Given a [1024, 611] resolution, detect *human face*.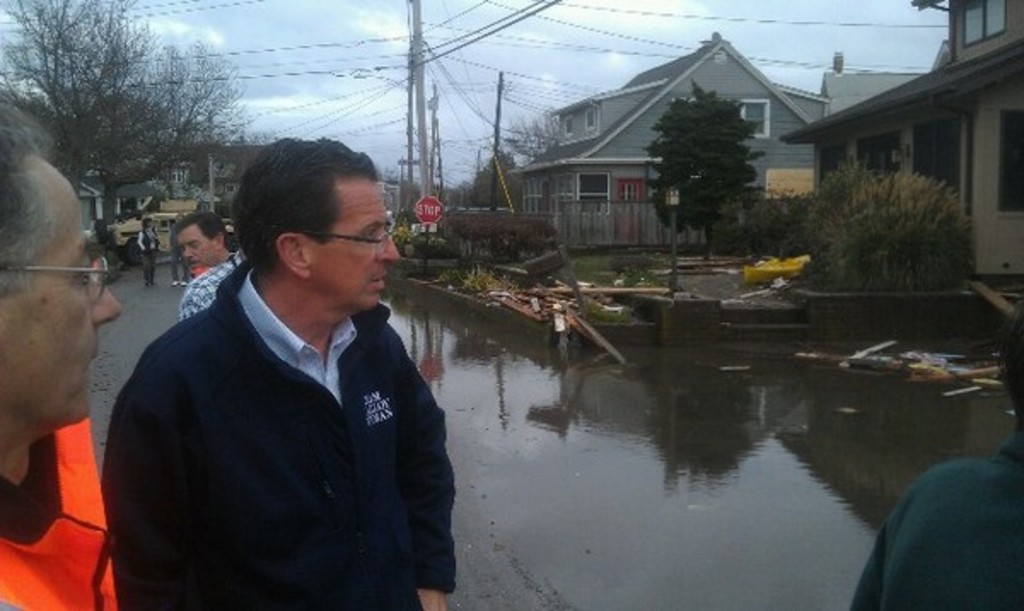
select_region(179, 227, 217, 275).
